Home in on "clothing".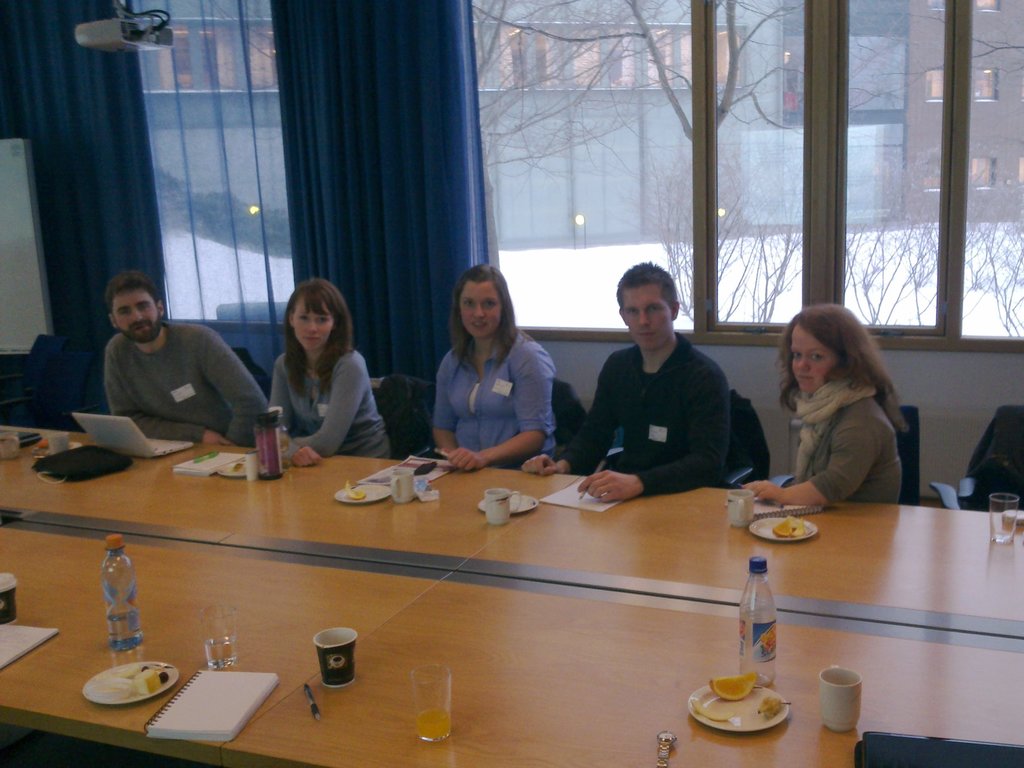
Homed in at l=439, t=325, r=550, b=467.
